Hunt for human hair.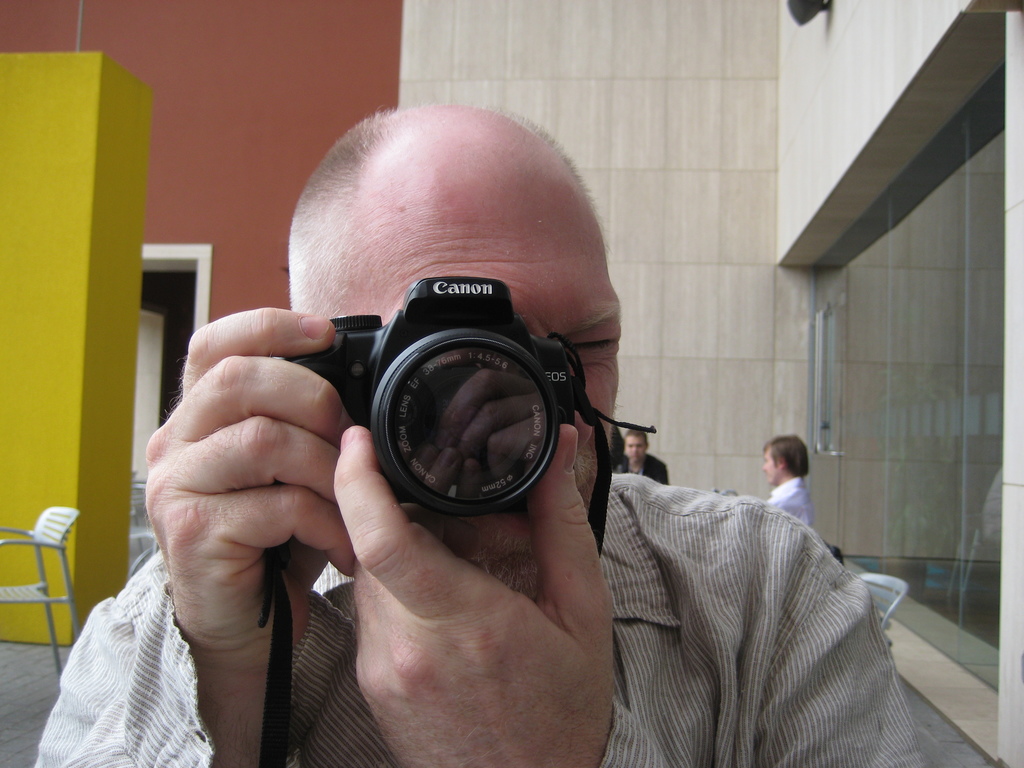
Hunted down at {"x1": 763, "y1": 431, "x2": 810, "y2": 476}.
